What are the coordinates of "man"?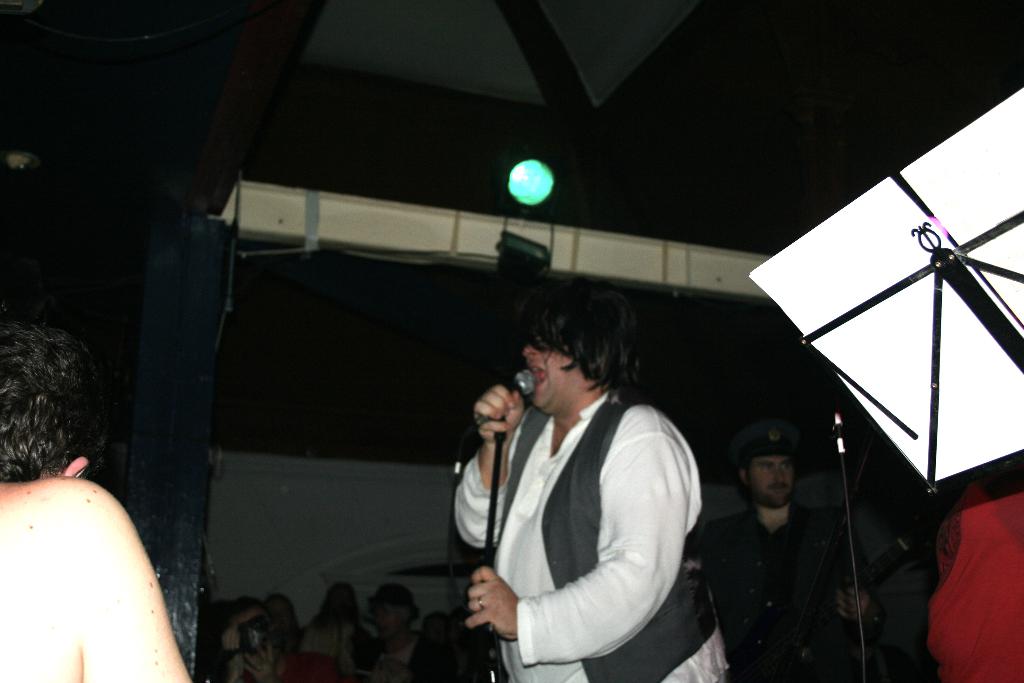
detection(0, 302, 193, 682).
